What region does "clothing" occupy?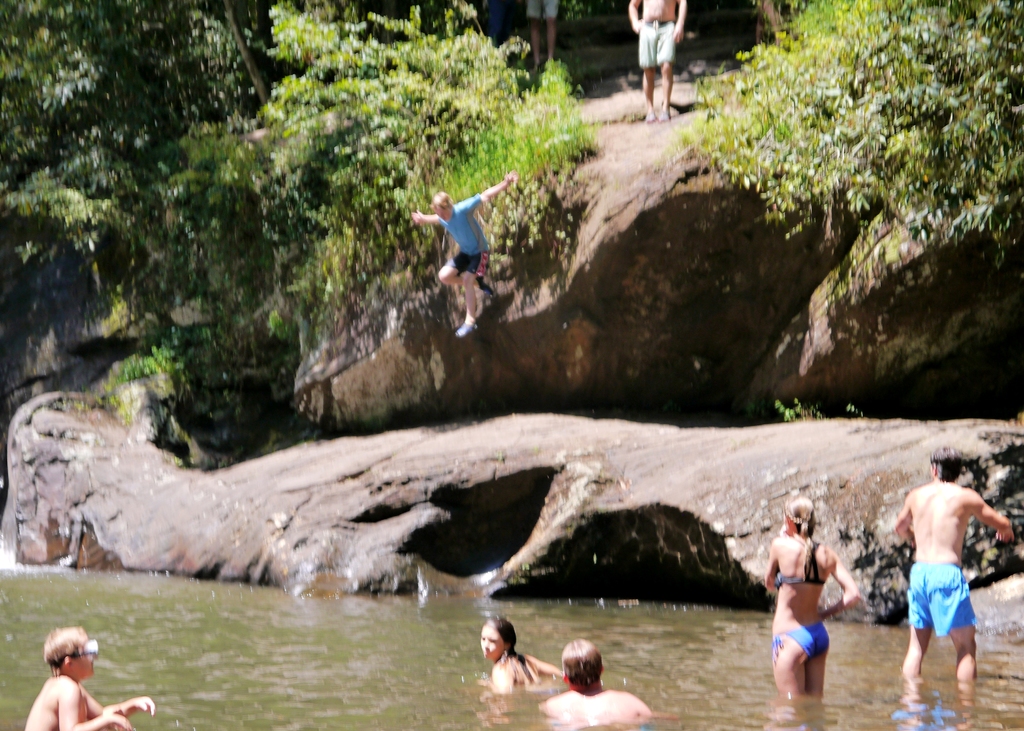
box=[422, 177, 495, 306].
